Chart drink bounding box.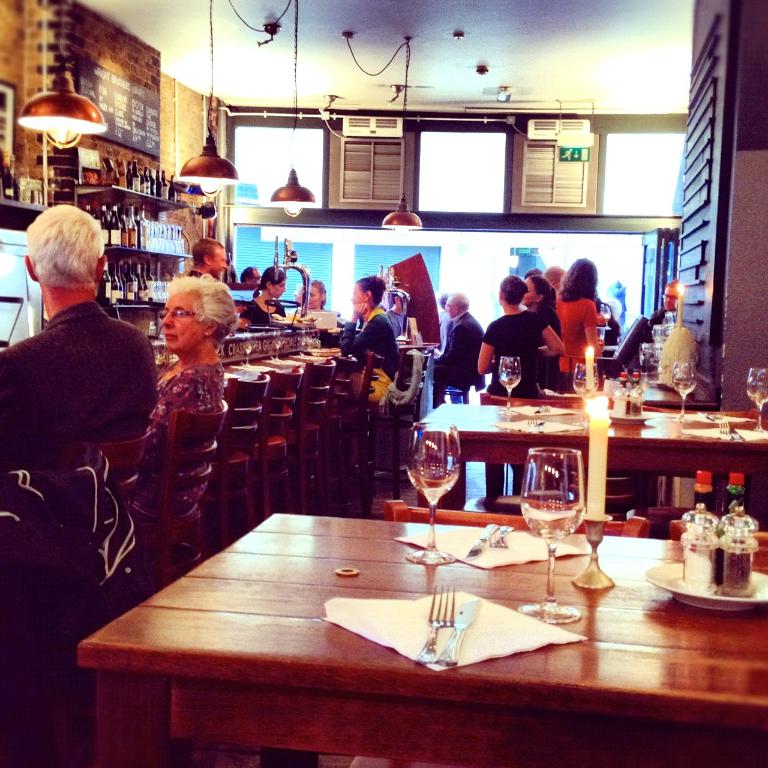
Charted: select_region(127, 159, 144, 190).
